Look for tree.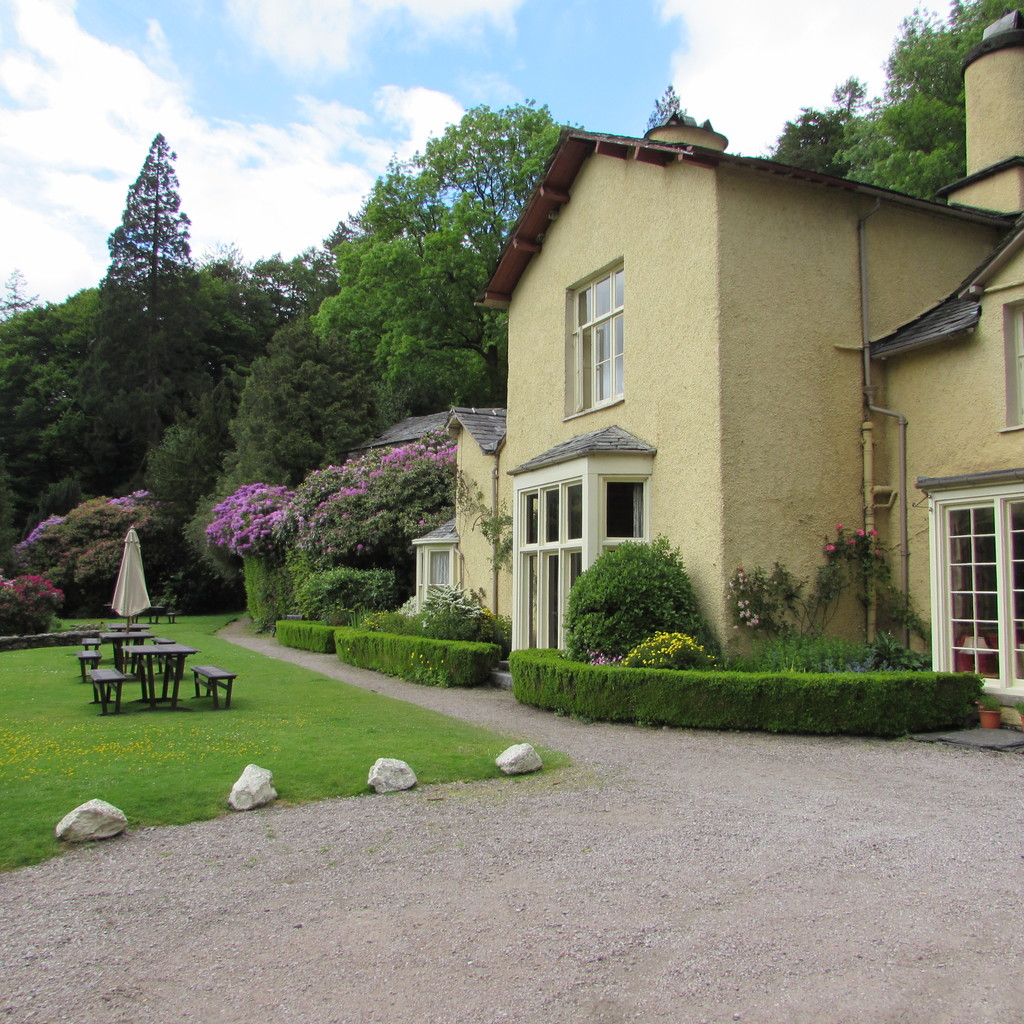
Found: bbox(767, 81, 884, 172).
